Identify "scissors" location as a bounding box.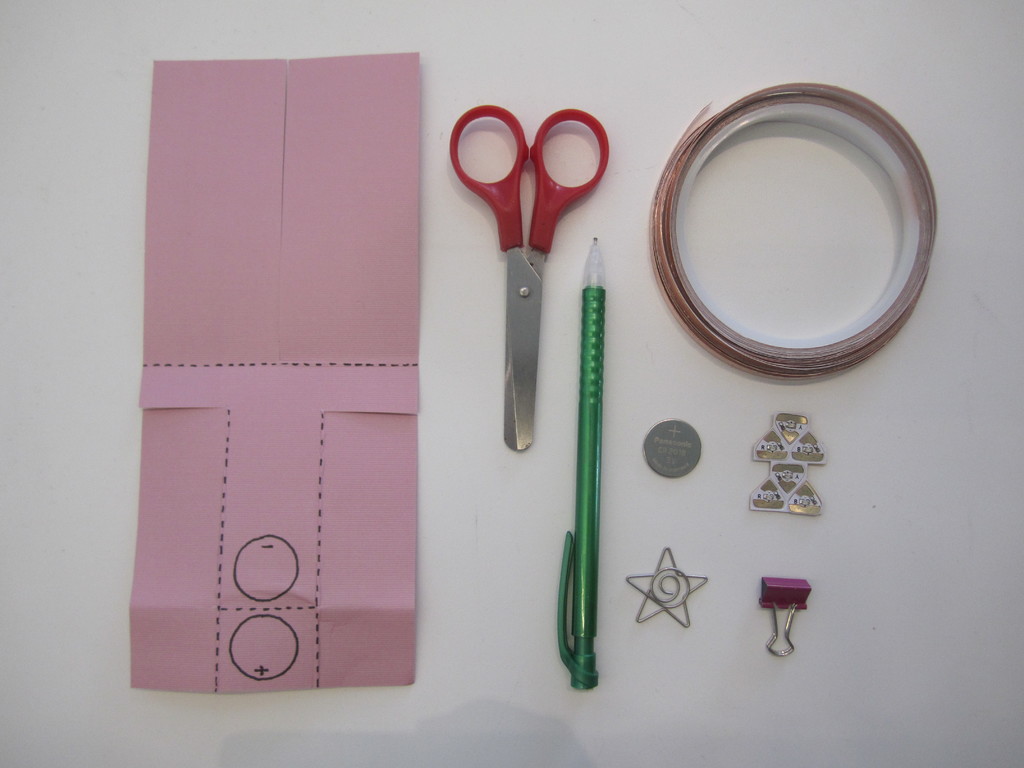
[x1=447, y1=95, x2=609, y2=452].
